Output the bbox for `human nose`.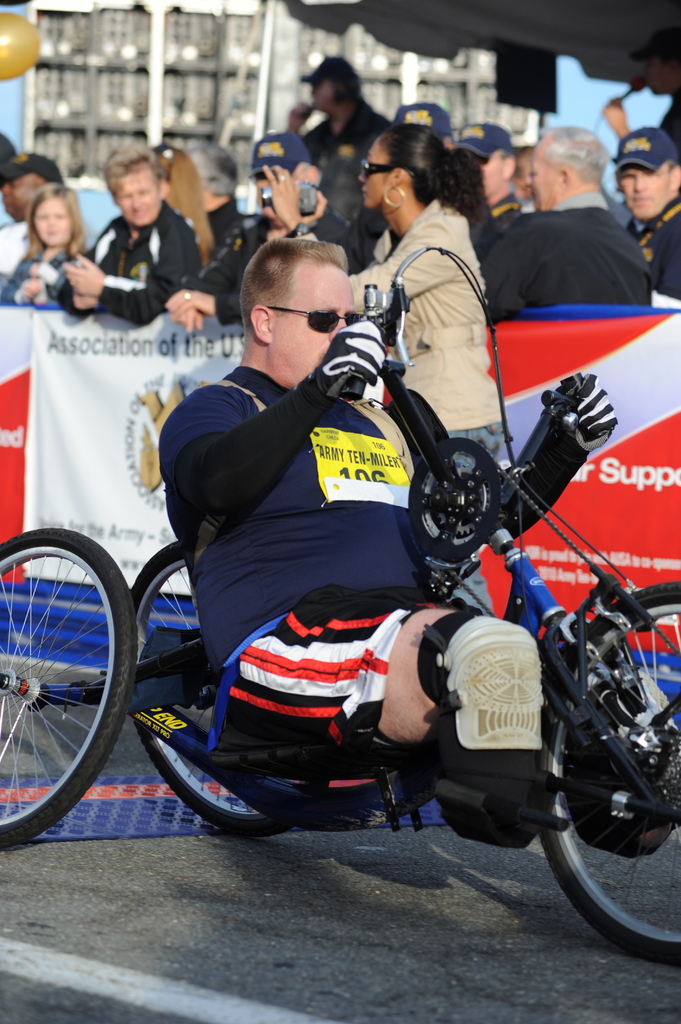
pyautogui.locateOnScreen(127, 194, 138, 209).
